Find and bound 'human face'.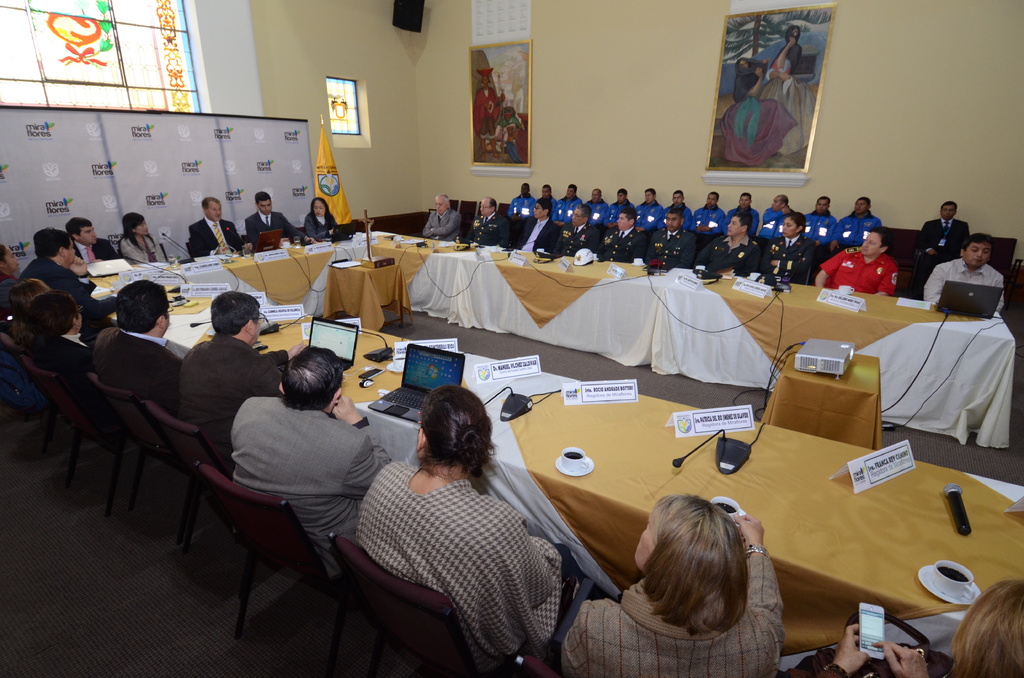
Bound: bbox=(785, 218, 798, 238).
